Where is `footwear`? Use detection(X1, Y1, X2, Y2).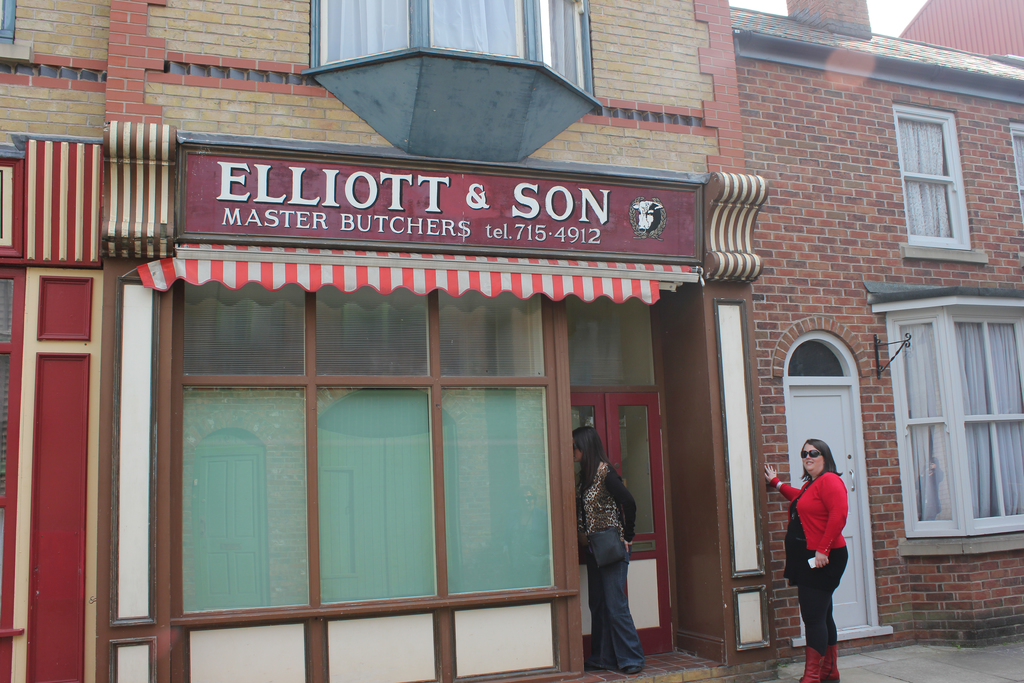
detection(795, 646, 826, 682).
